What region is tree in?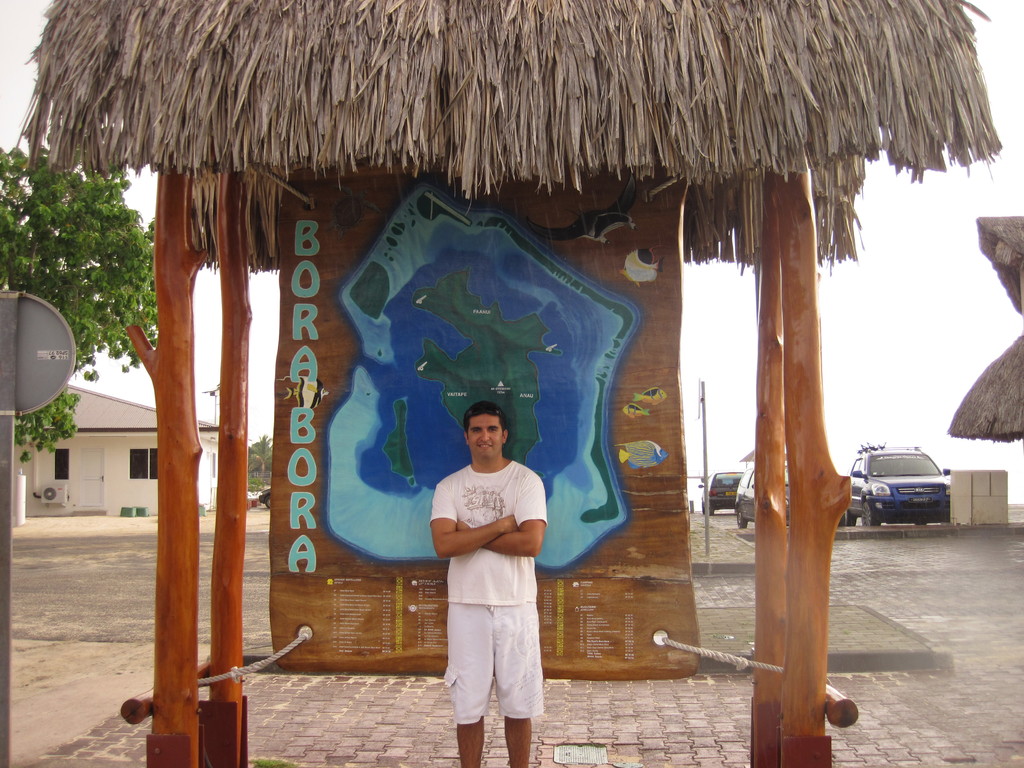
[left=0, top=163, right=165, bottom=348].
